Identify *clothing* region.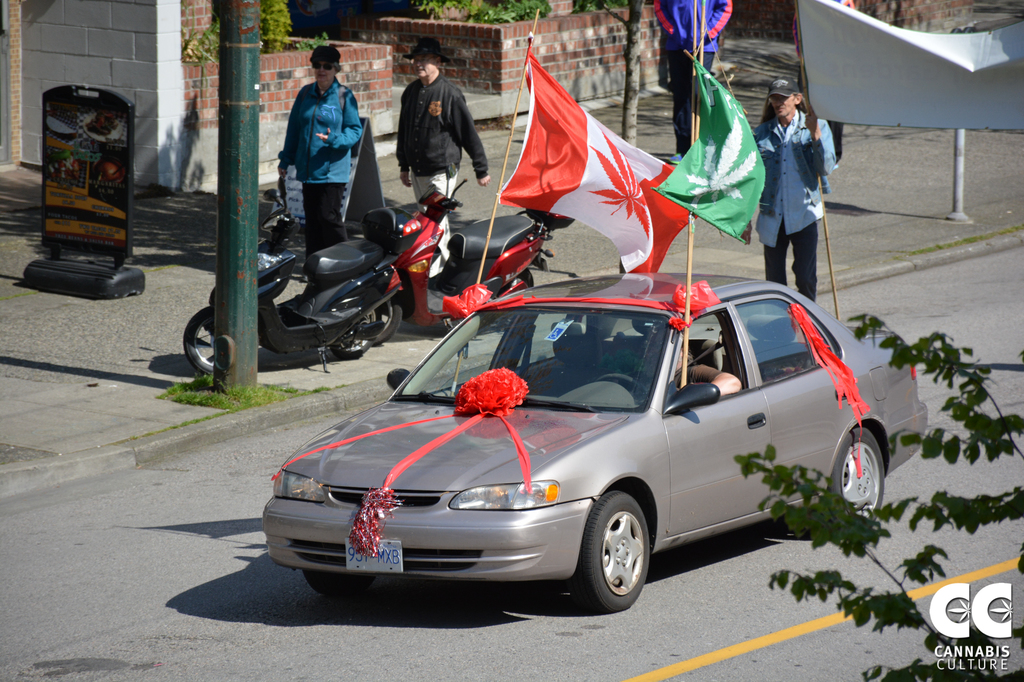
Region: {"left": 758, "top": 102, "right": 838, "bottom": 248}.
